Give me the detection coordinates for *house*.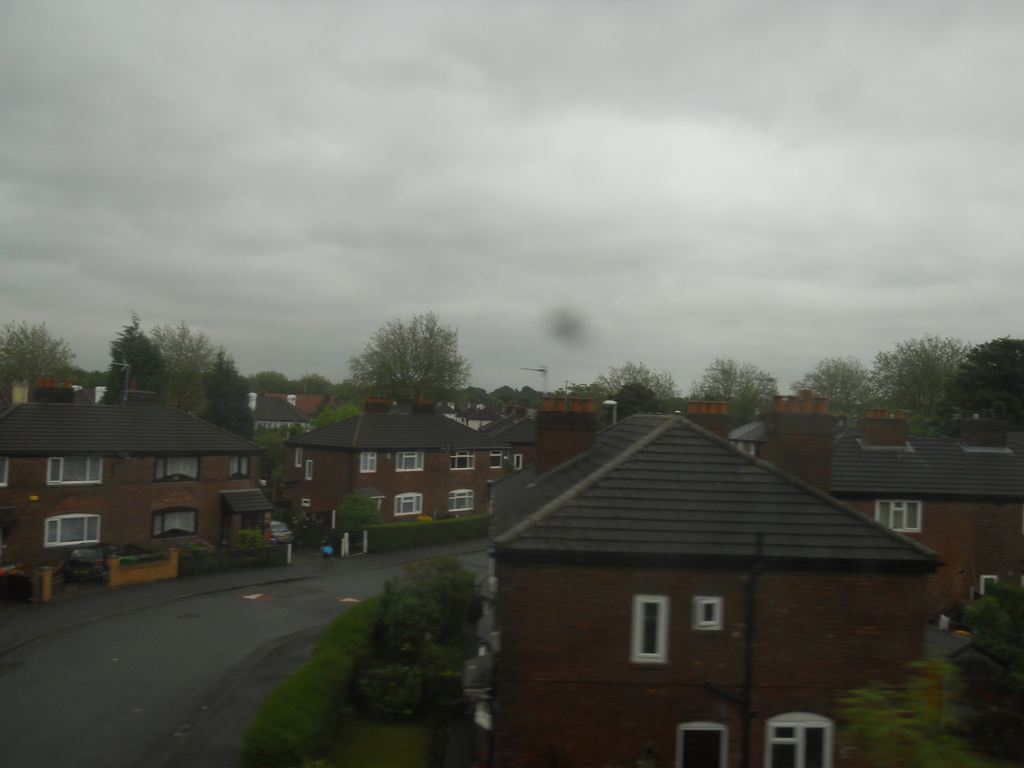
Rect(478, 394, 595, 490).
